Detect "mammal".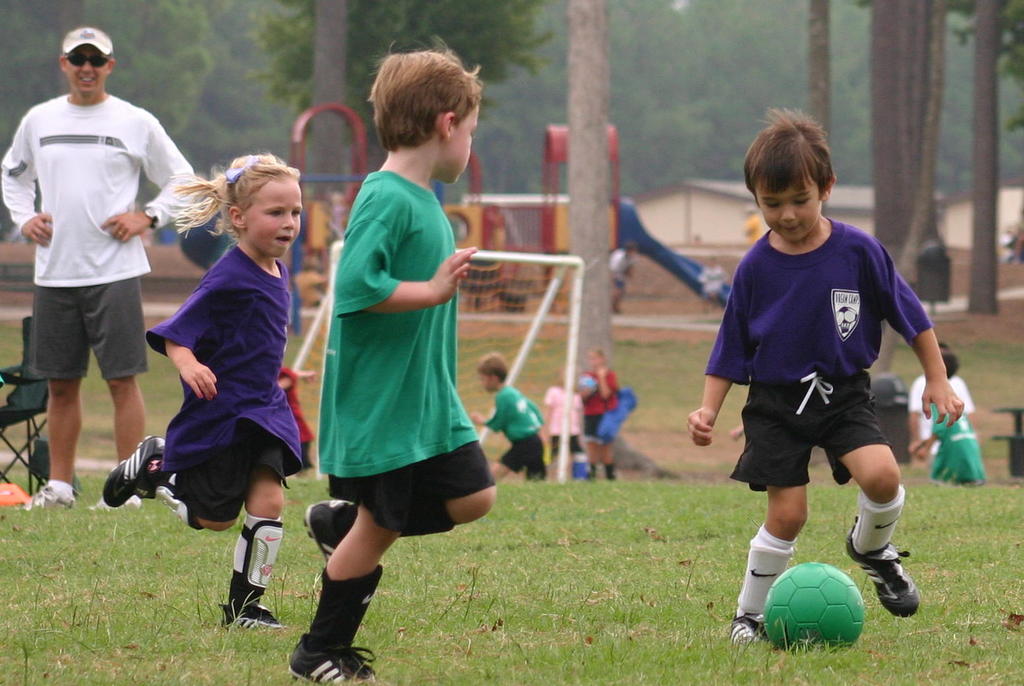
Detected at {"left": 538, "top": 360, "right": 589, "bottom": 489}.
